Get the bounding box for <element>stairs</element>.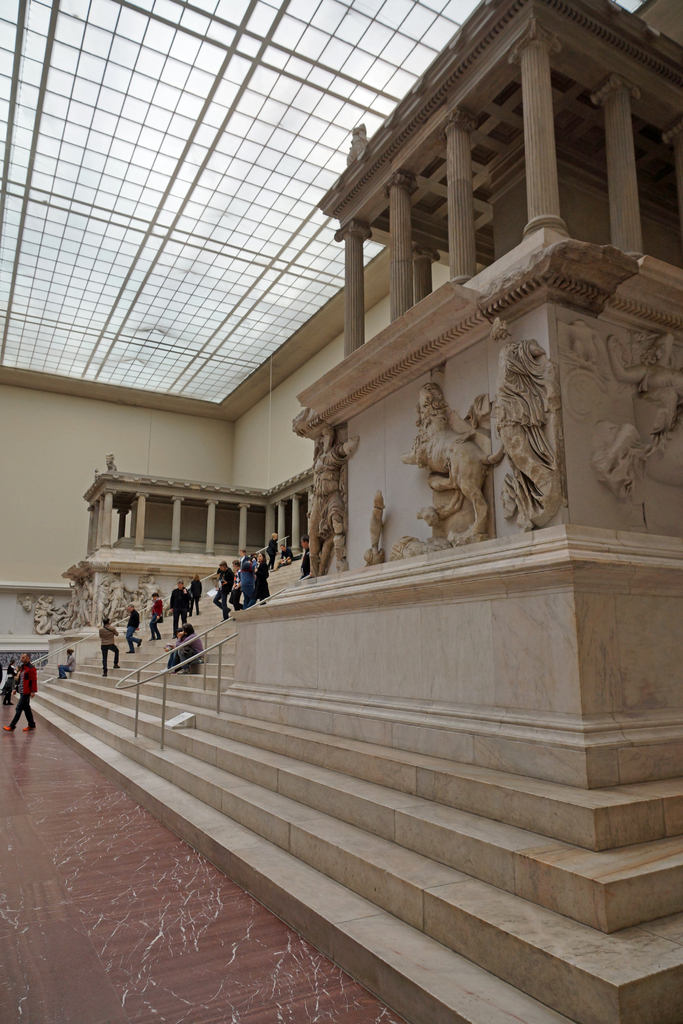
{"left": 13, "top": 554, "right": 682, "bottom": 1023}.
